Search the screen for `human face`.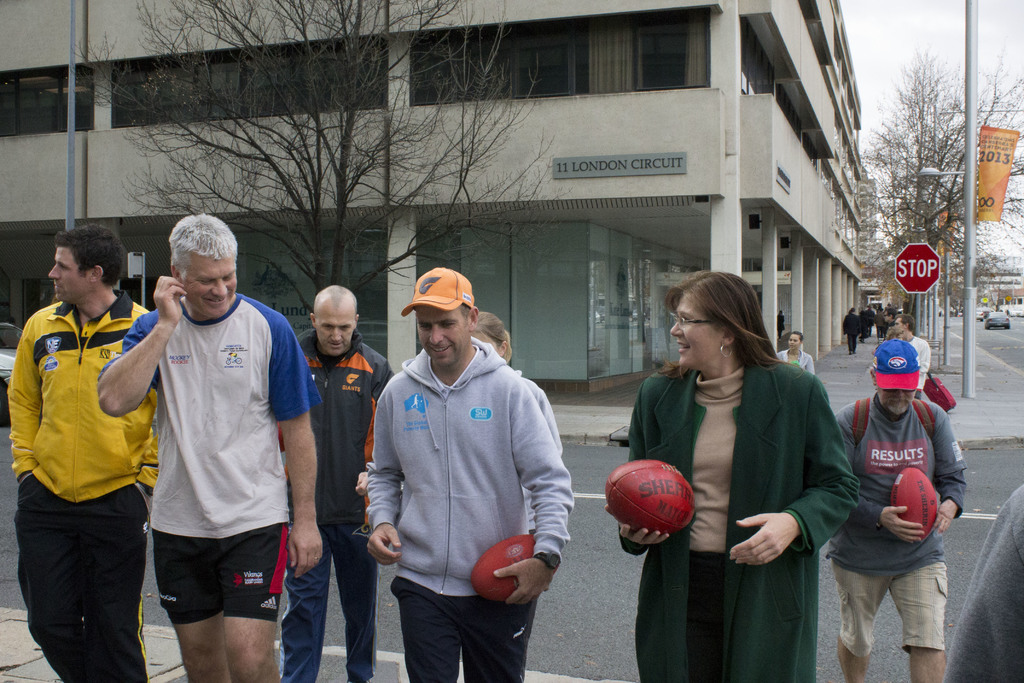
Found at (317, 308, 352, 356).
